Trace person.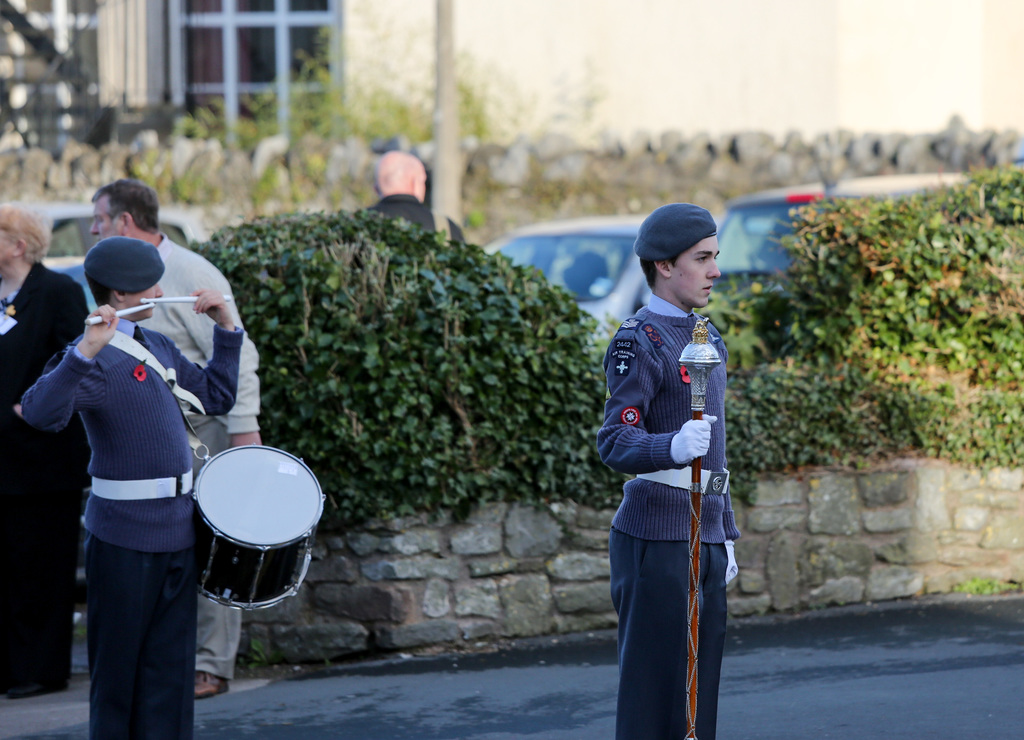
Traced to [left=594, top=185, right=741, bottom=729].
